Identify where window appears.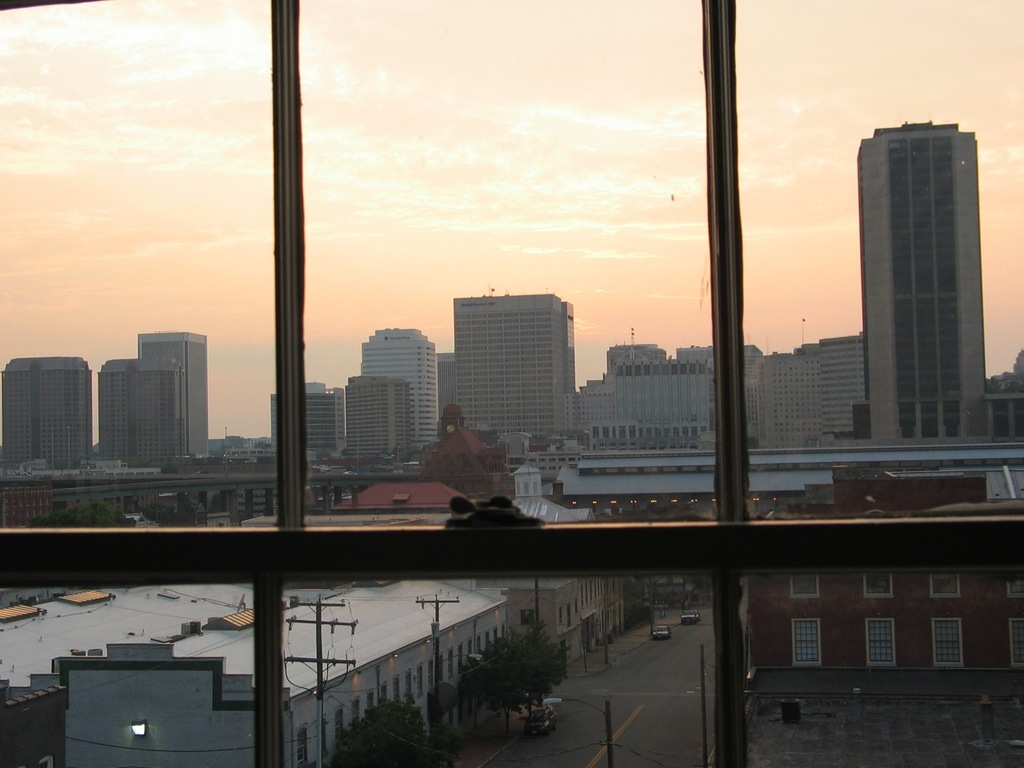
Appears at crop(503, 459, 525, 477).
